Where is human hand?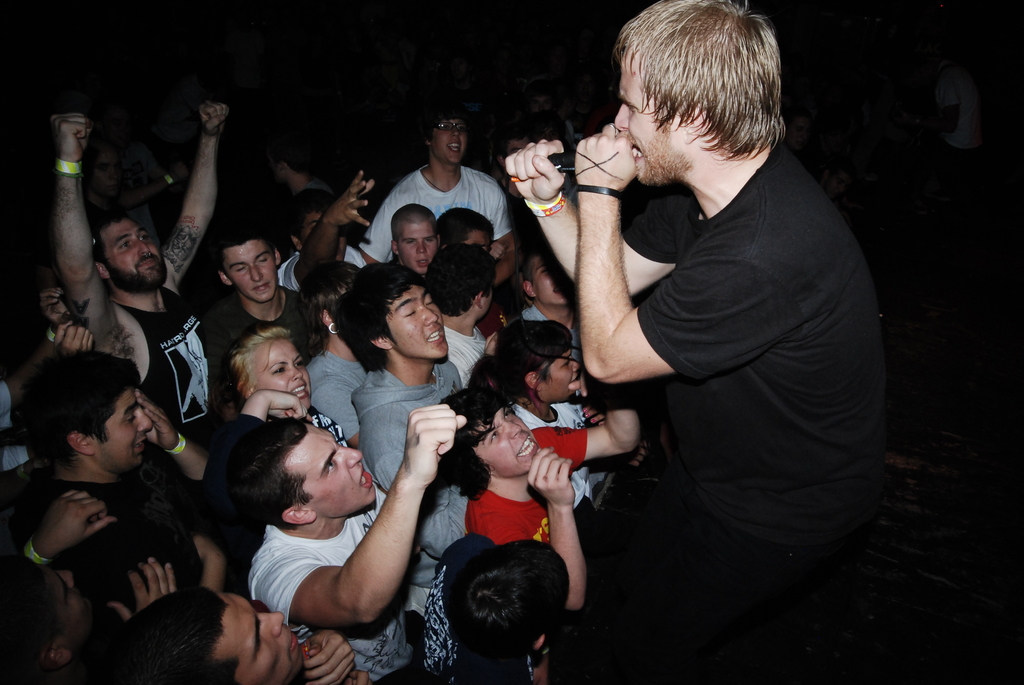
<box>103,556,177,622</box>.
